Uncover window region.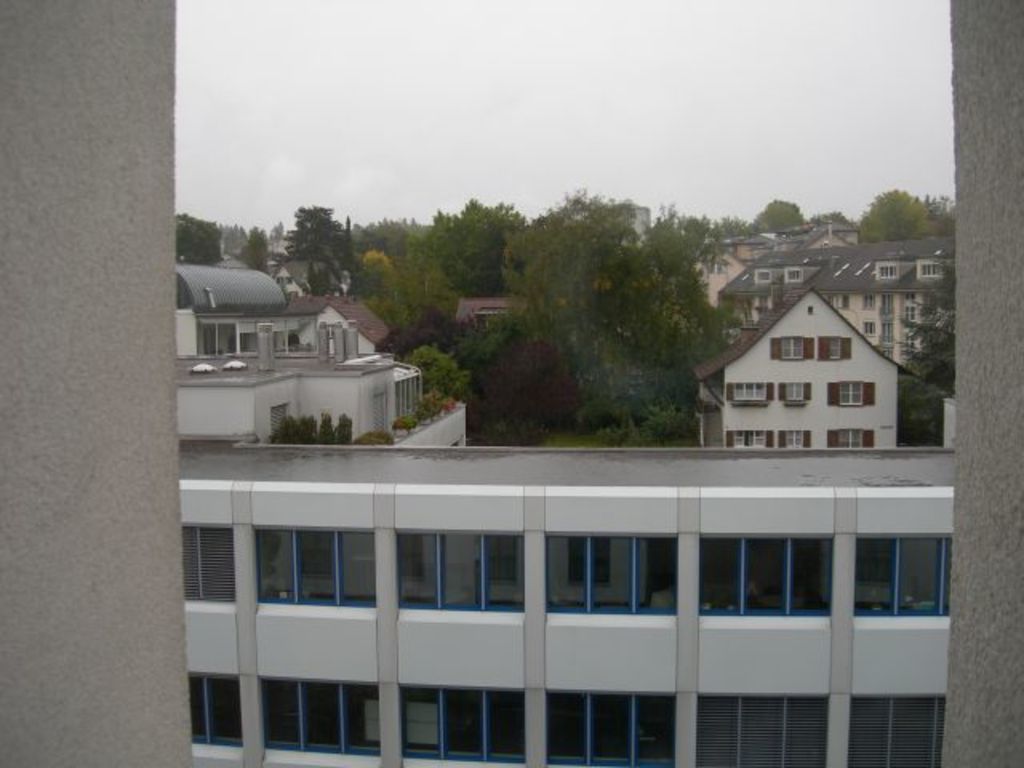
Uncovered: (x1=861, y1=531, x2=952, y2=613).
